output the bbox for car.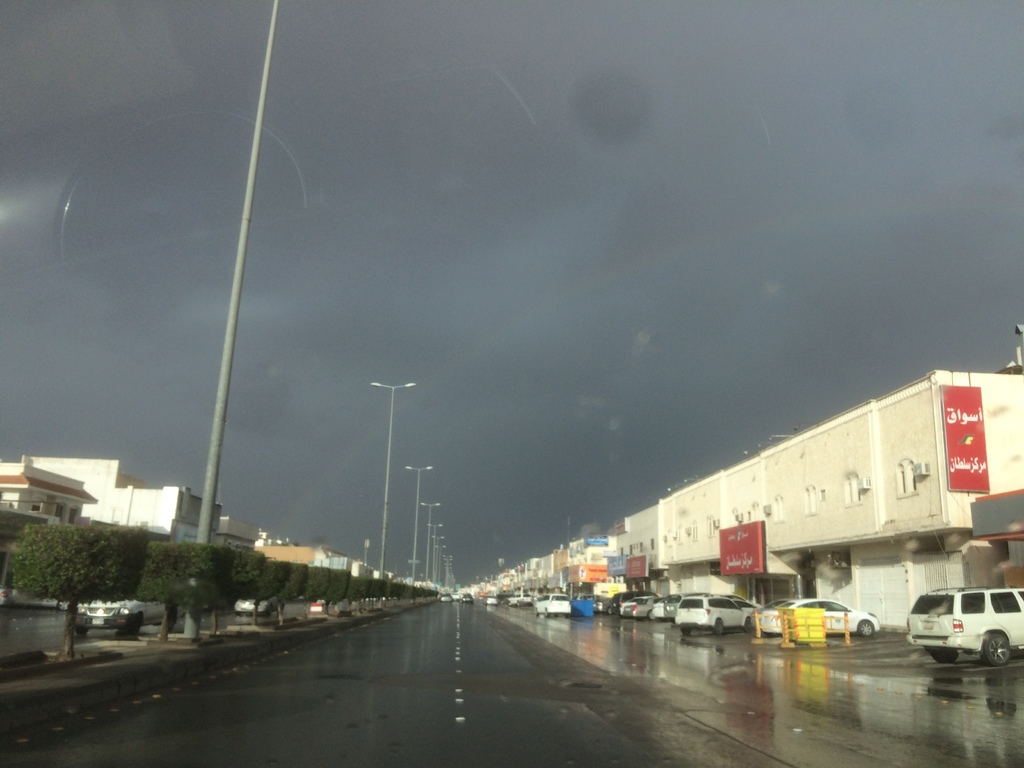
[747, 592, 790, 632].
